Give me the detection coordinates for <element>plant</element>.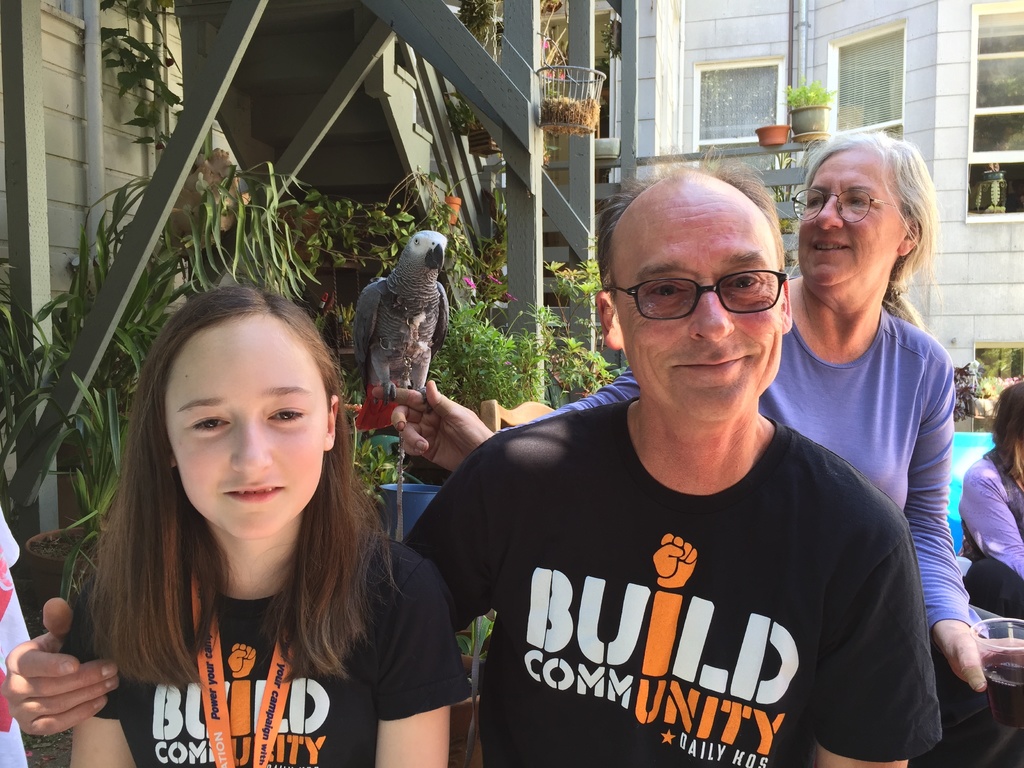
x1=769, y1=148, x2=802, y2=234.
